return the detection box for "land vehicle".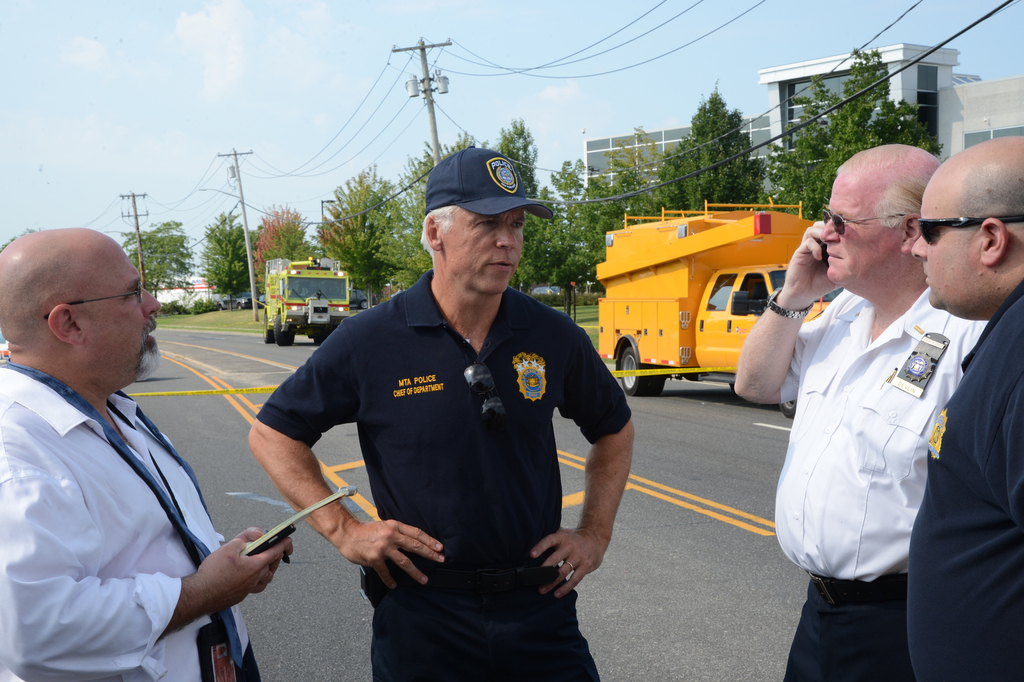
BBox(531, 285, 561, 291).
